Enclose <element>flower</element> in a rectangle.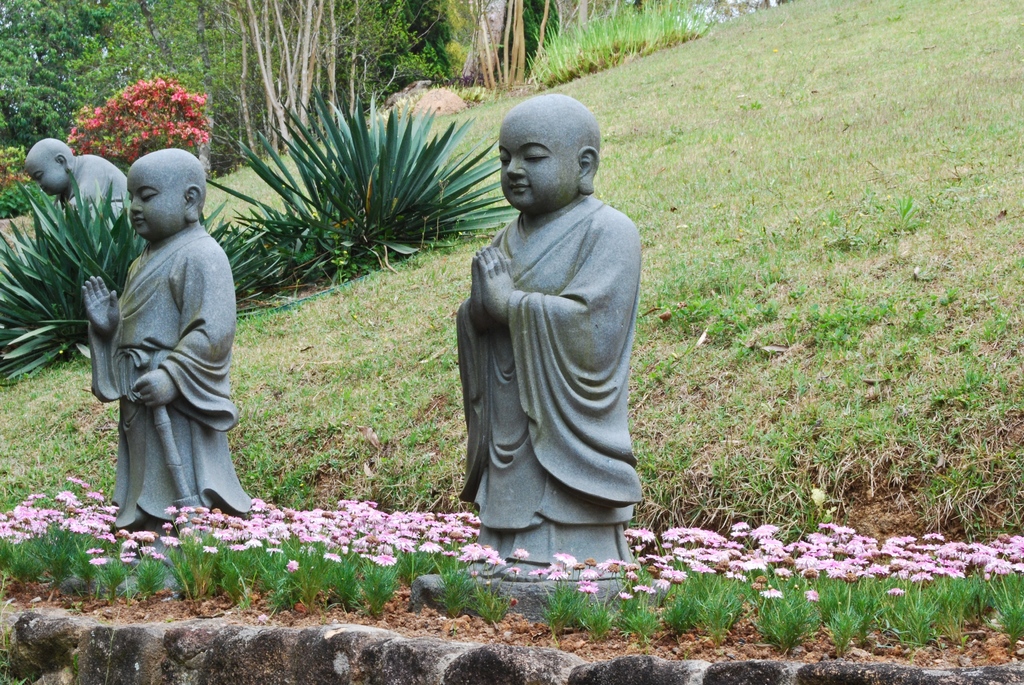
rect(755, 586, 781, 597).
